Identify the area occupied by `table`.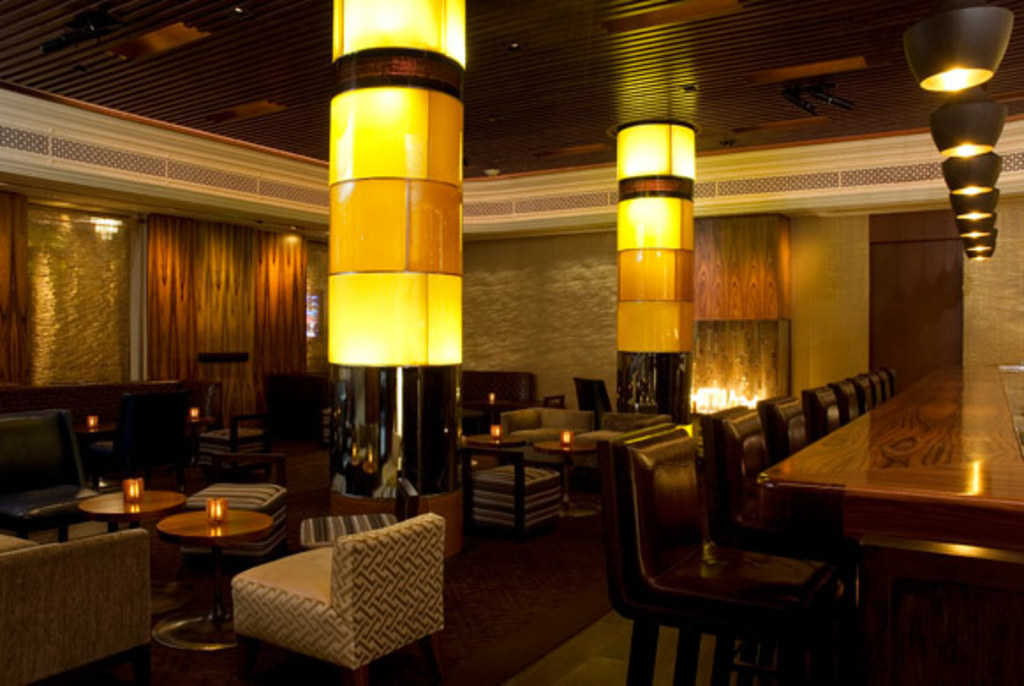
Area: (left=539, top=437, right=590, bottom=517).
